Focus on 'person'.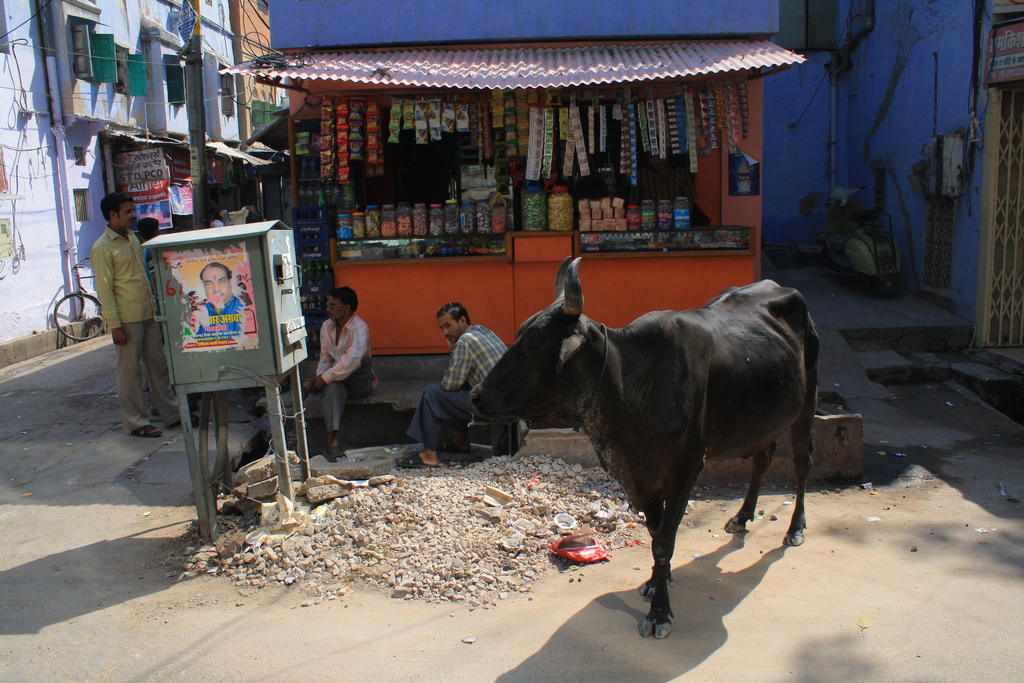
Focused at BBox(300, 283, 376, 465).
